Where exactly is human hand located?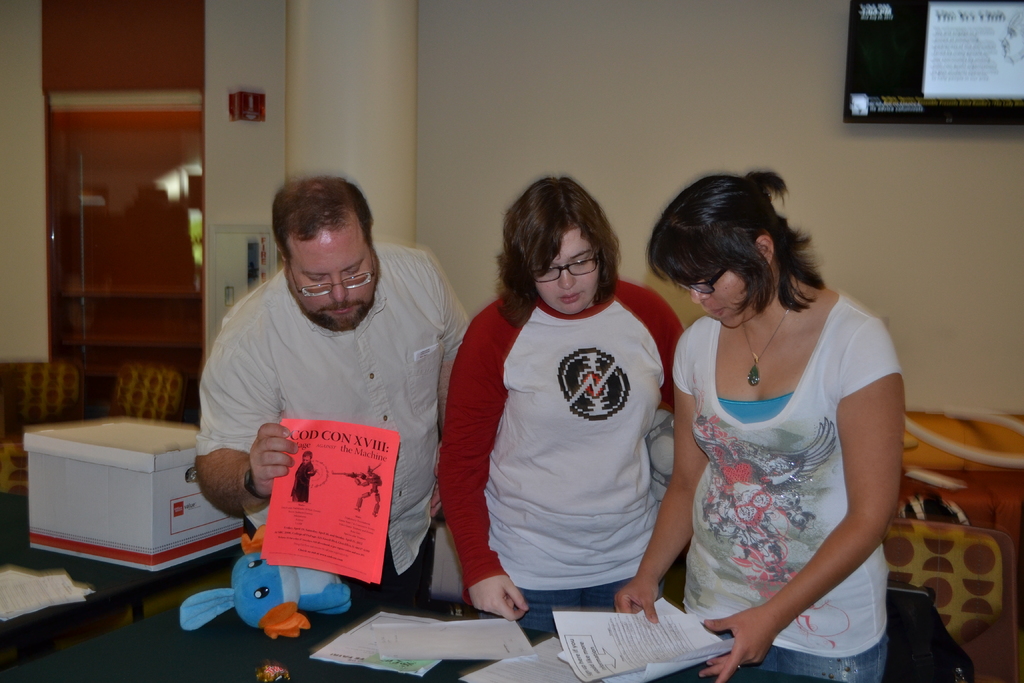
Its bounding box is box(468, 575, 531, 622).
